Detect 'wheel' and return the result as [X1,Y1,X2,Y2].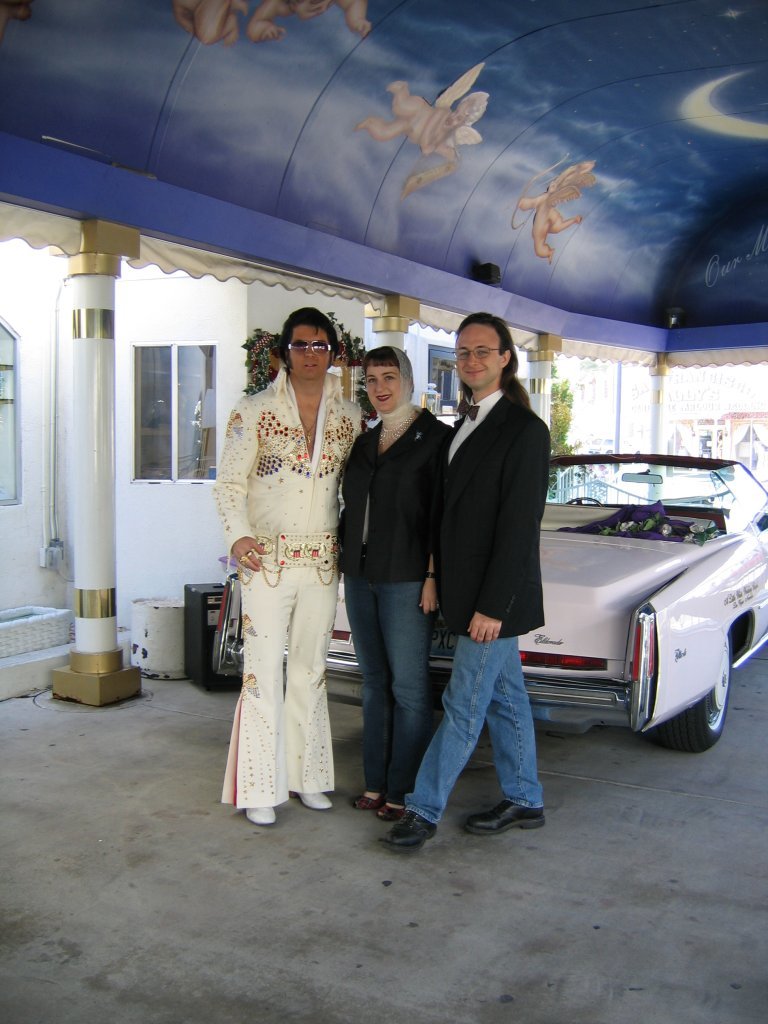
[649,632,733,747].
